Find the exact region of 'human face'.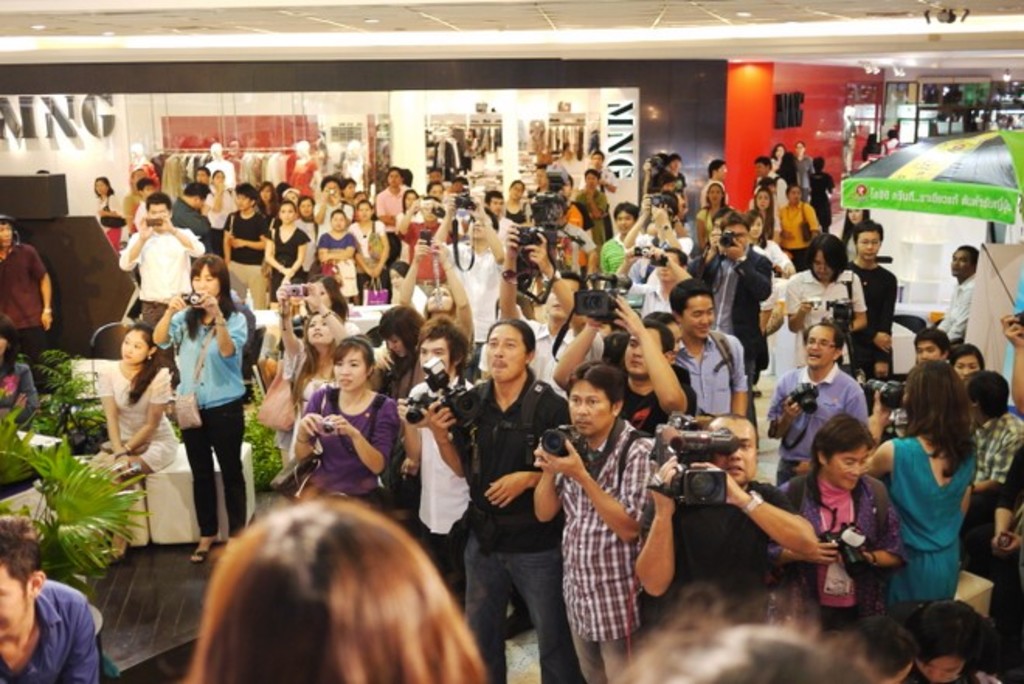
Exact region: (left=920, top=656, right=962, bottom=682).
